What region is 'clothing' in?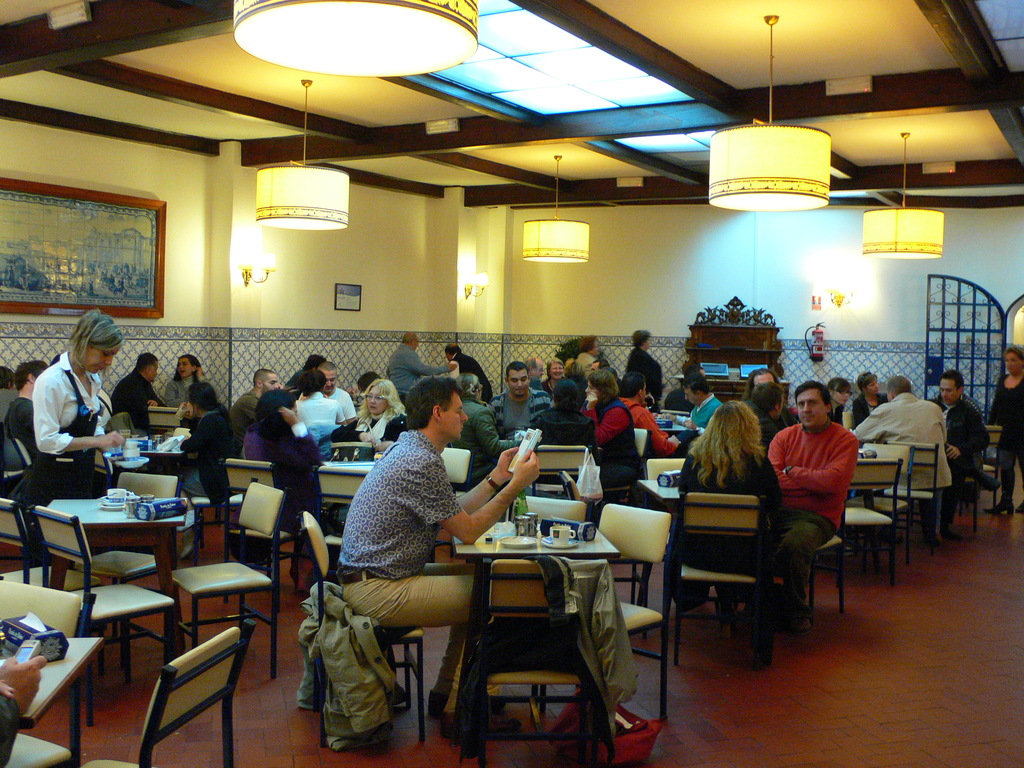
(x1=620, y1=342, x2=660, y2=403).
